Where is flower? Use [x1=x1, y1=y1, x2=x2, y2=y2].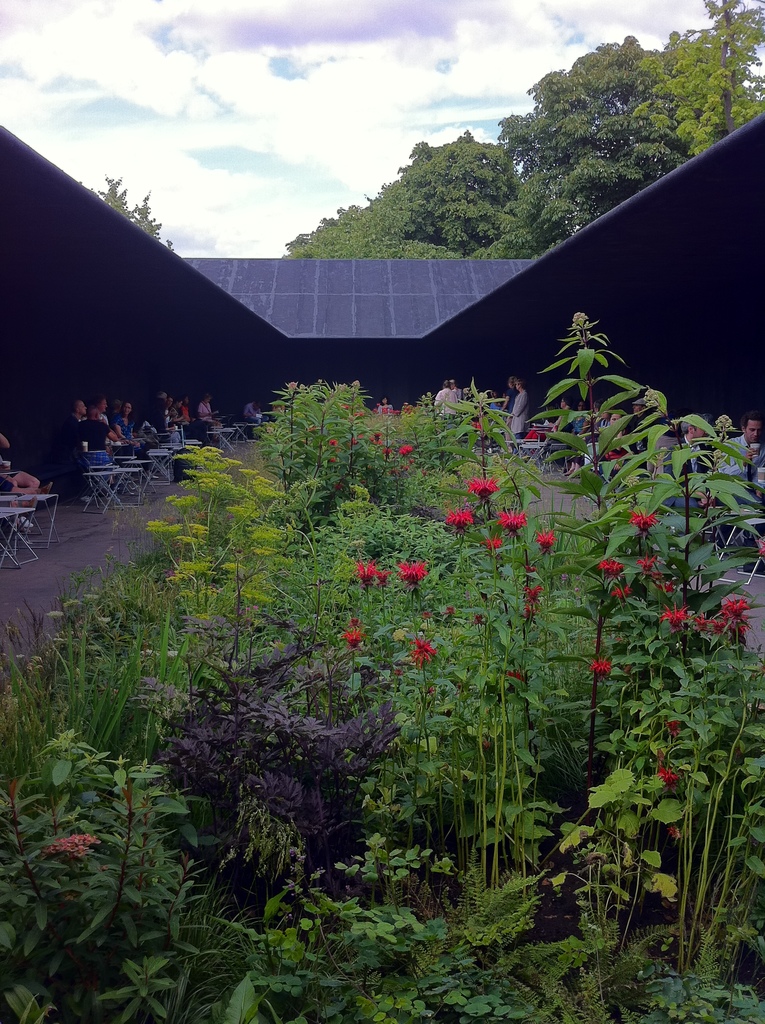
[x1=361, y1=560, x2=387, y2=583].
